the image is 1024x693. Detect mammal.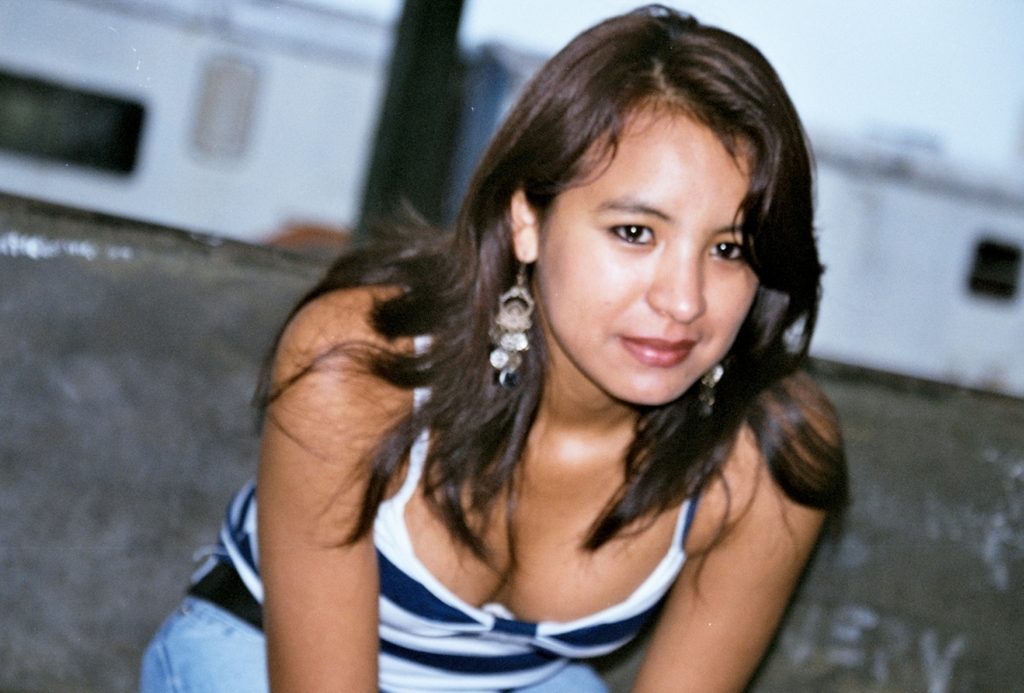
Detection: (left=128, top=0, right=870, bottom=690).
